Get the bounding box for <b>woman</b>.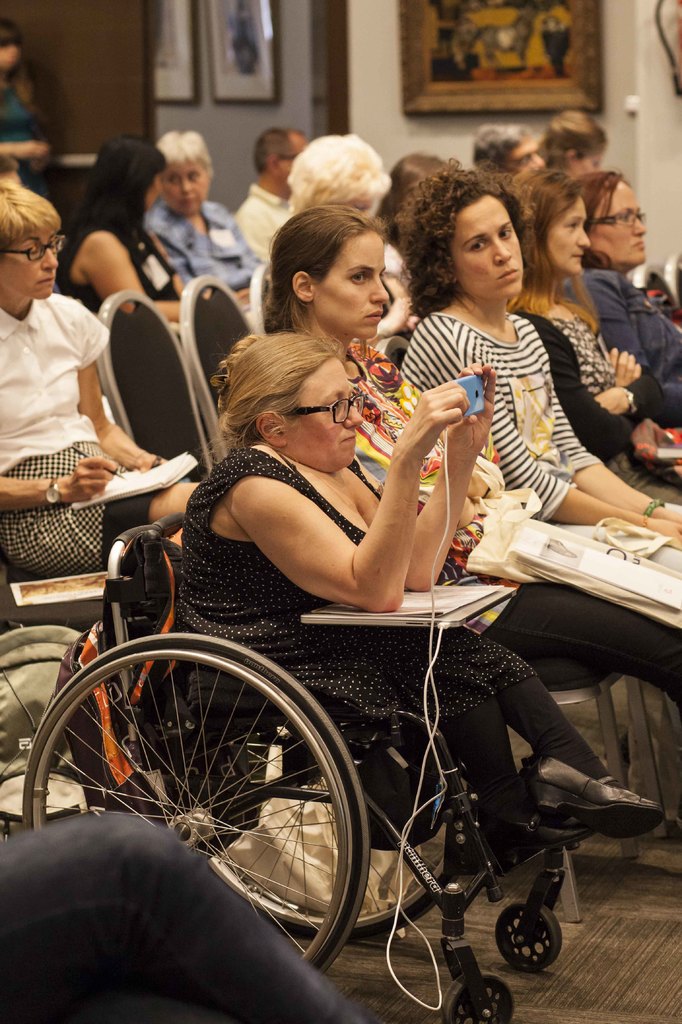
(500,167,681,529).
